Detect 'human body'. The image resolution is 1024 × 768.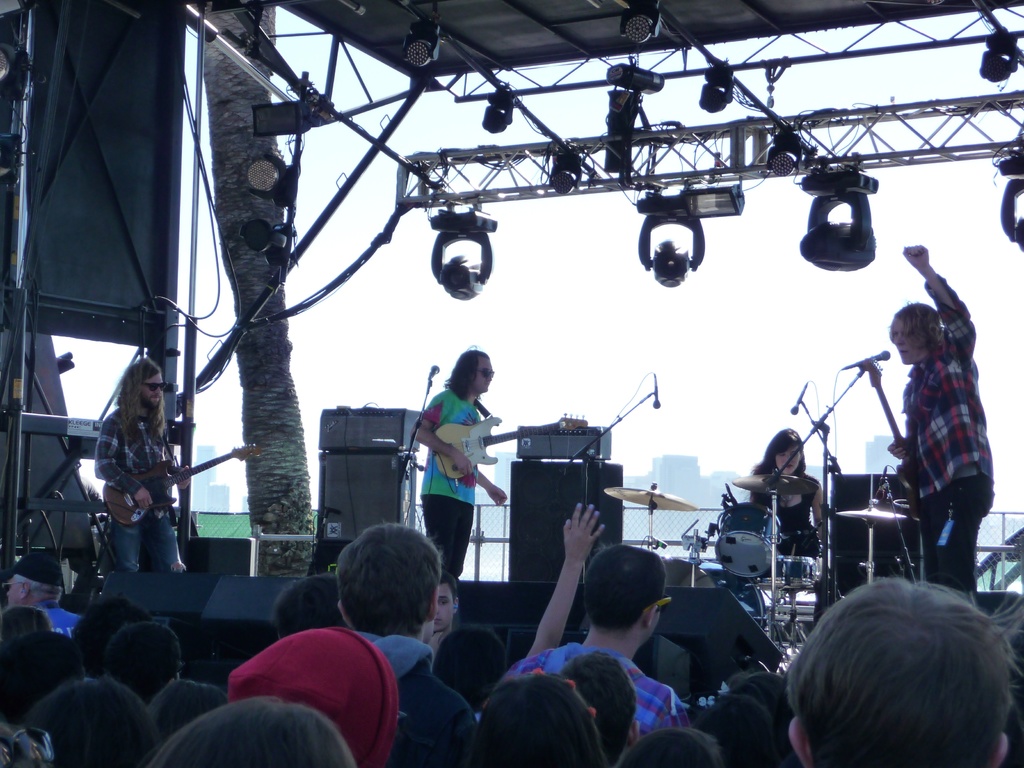
[left=74, top=586, right=141, bottom=684].
